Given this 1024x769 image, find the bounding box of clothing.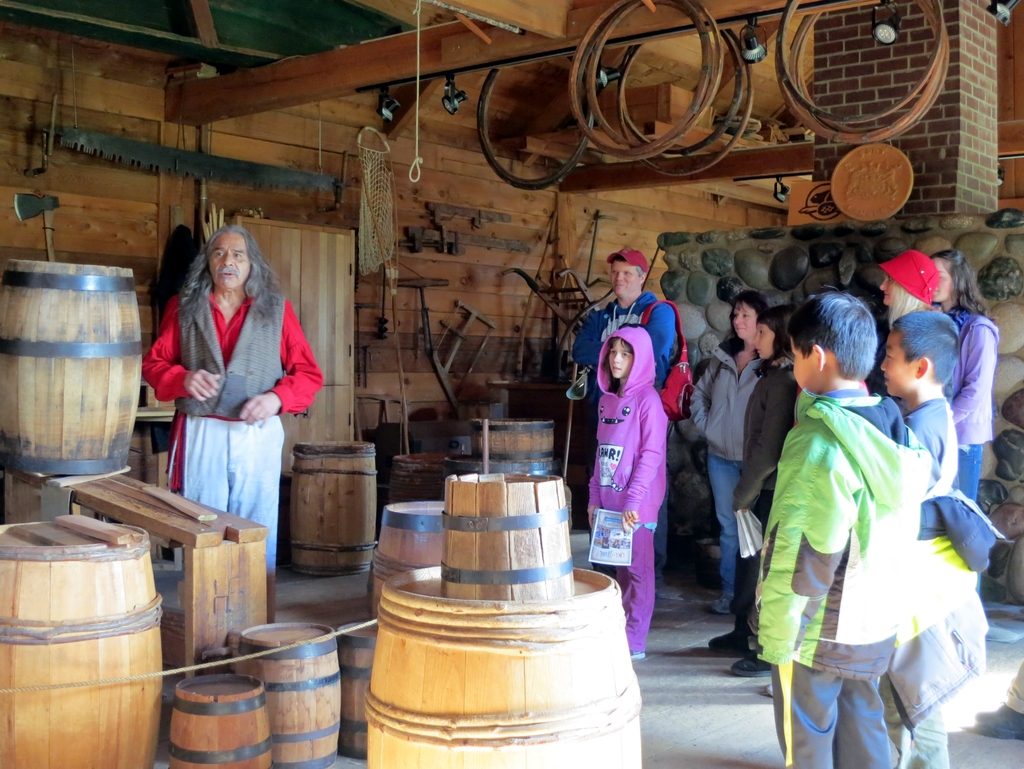
926, 301, 995, 503.
